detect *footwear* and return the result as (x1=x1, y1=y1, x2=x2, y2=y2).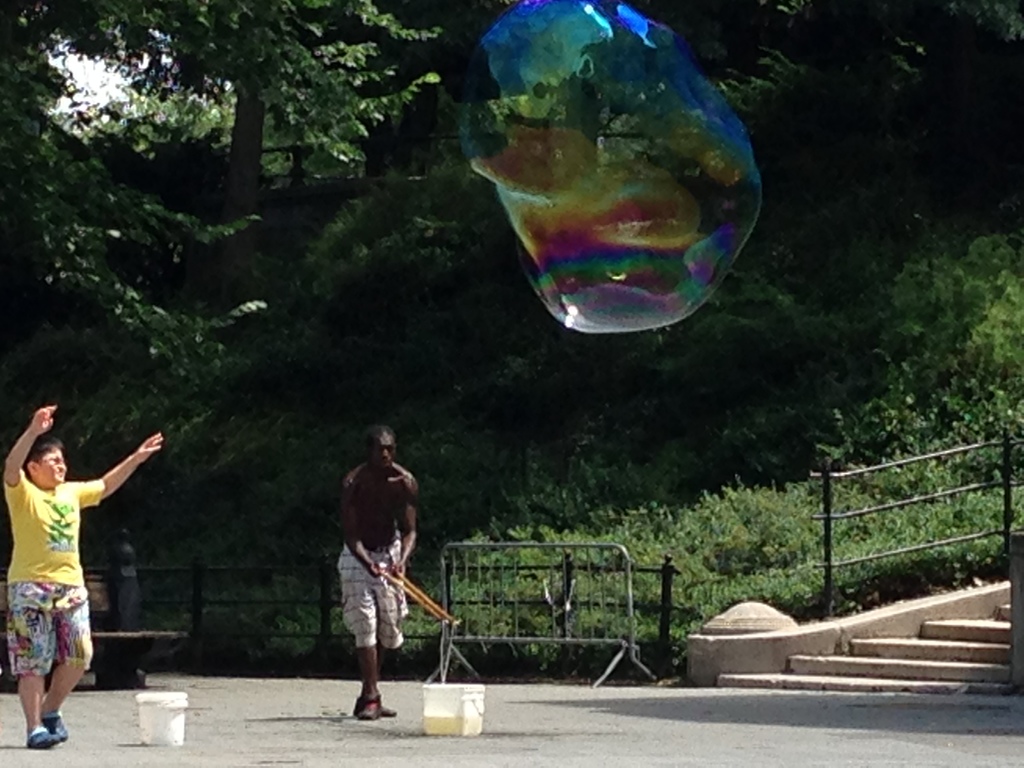
(x1=360, y1=695, x2=381, y2=723).
